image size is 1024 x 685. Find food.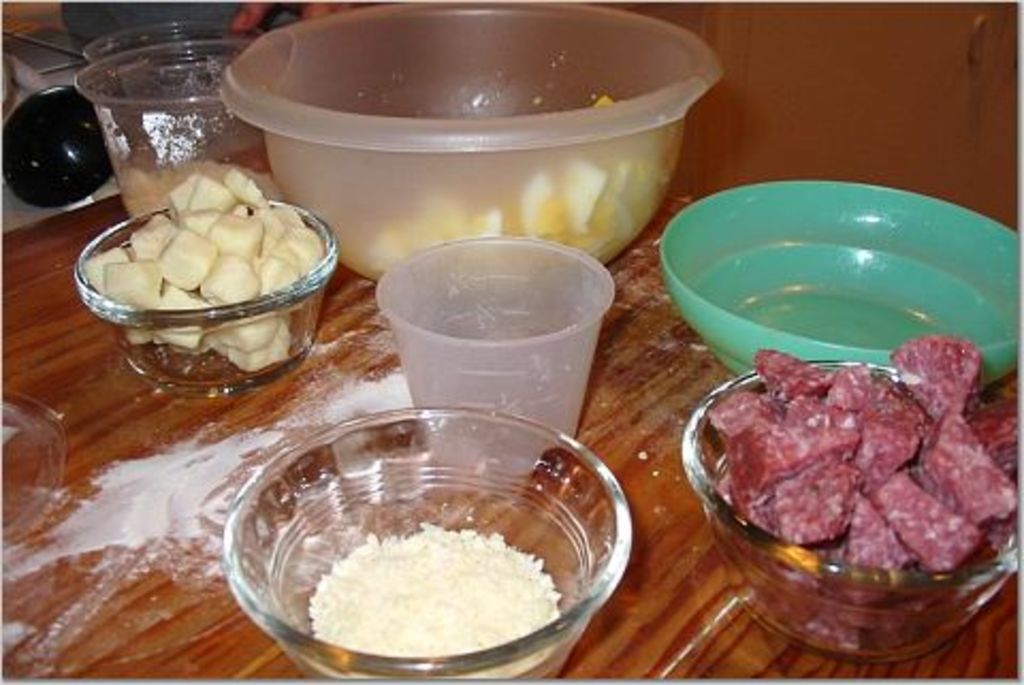
left=365, top=87, right=663, bottom=286.
